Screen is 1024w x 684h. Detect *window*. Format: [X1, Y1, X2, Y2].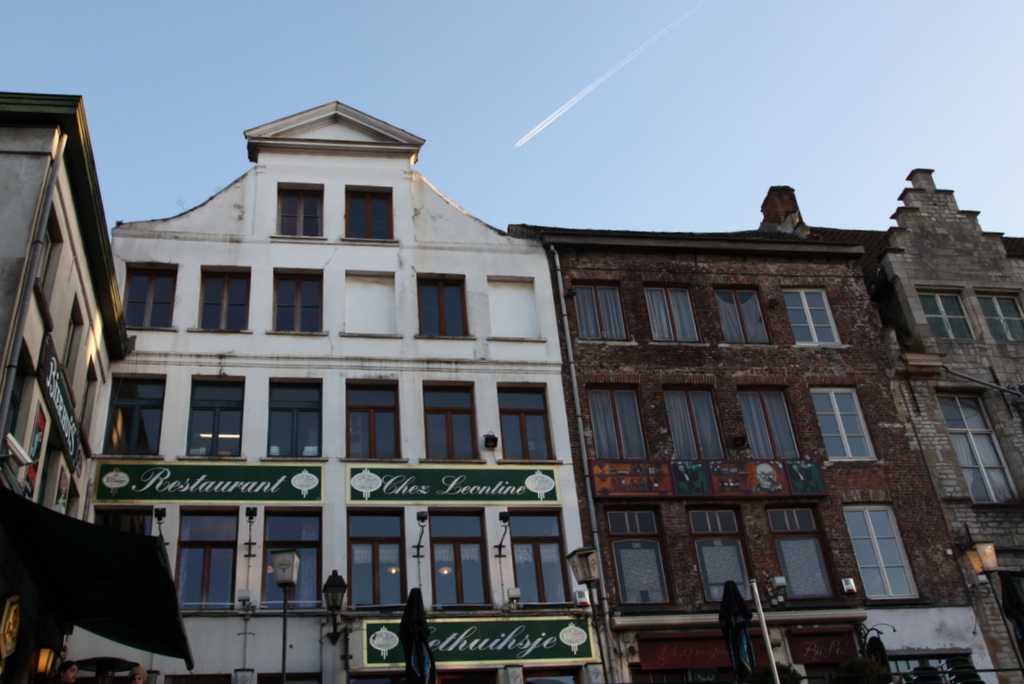
[770, 505, 829, 595].
